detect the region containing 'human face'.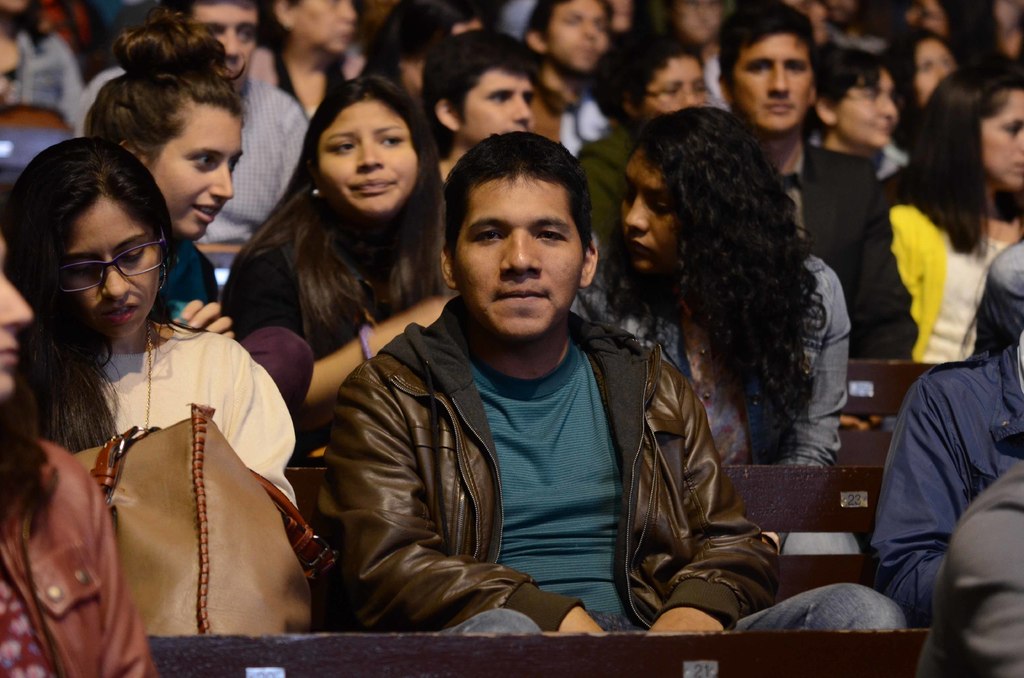
[x1=915, y1=36, x2=957, y2=108].
